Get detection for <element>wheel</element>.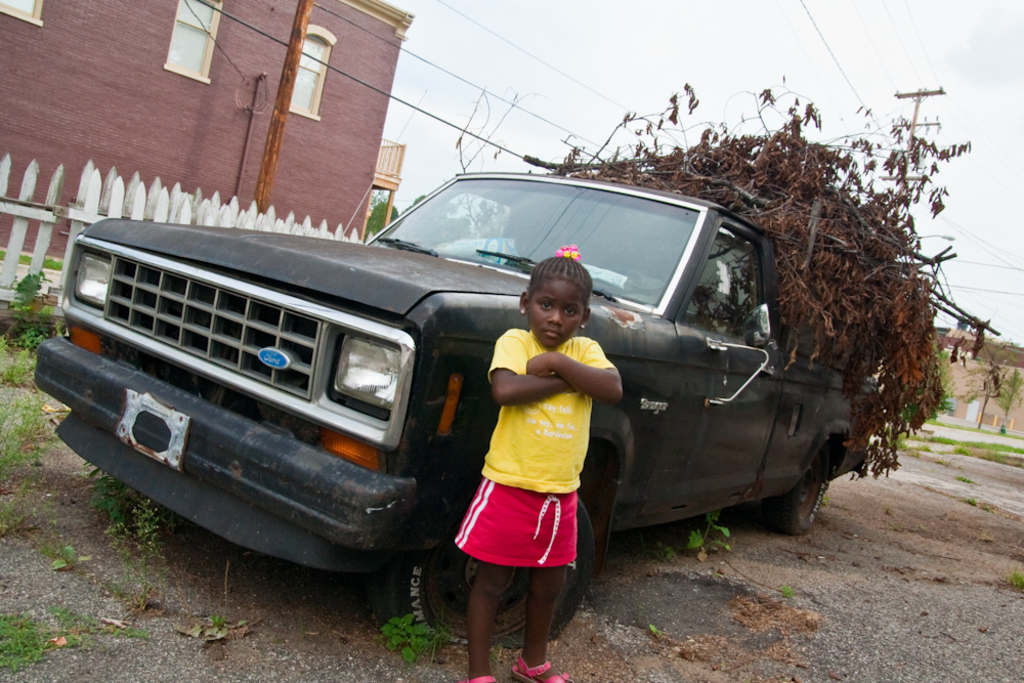
Detection: x1=766 y1=445 x2=835 y2=531.
